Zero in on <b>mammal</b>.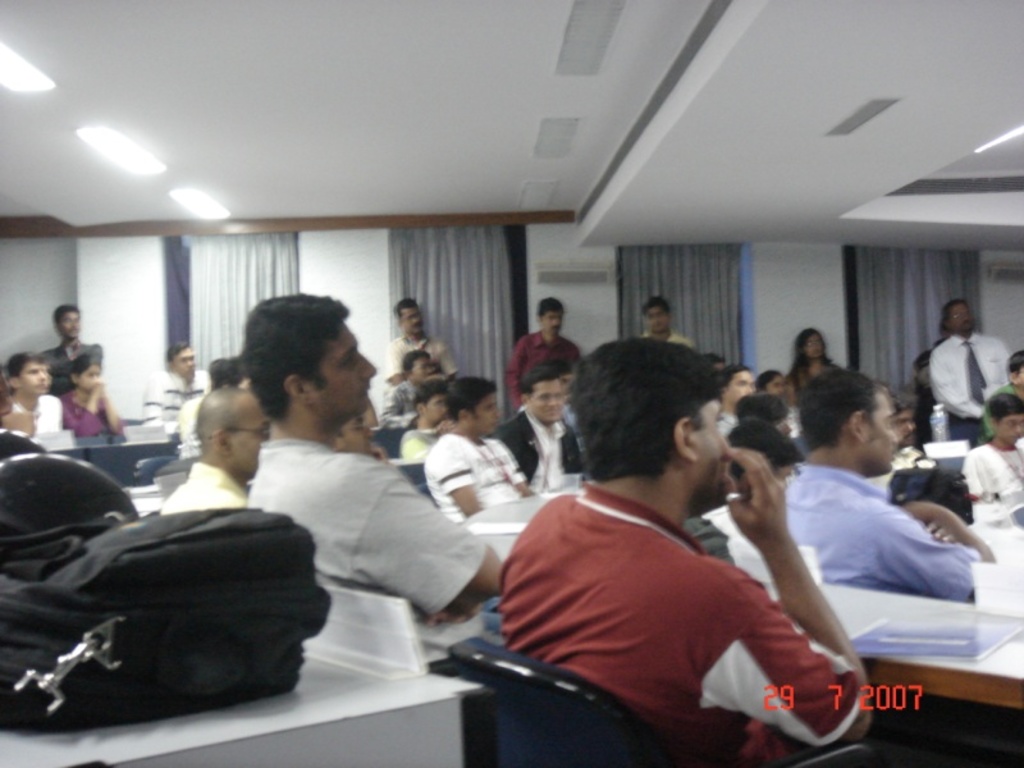
Zeroed in: bbox=(639, 296, 694, 356).
